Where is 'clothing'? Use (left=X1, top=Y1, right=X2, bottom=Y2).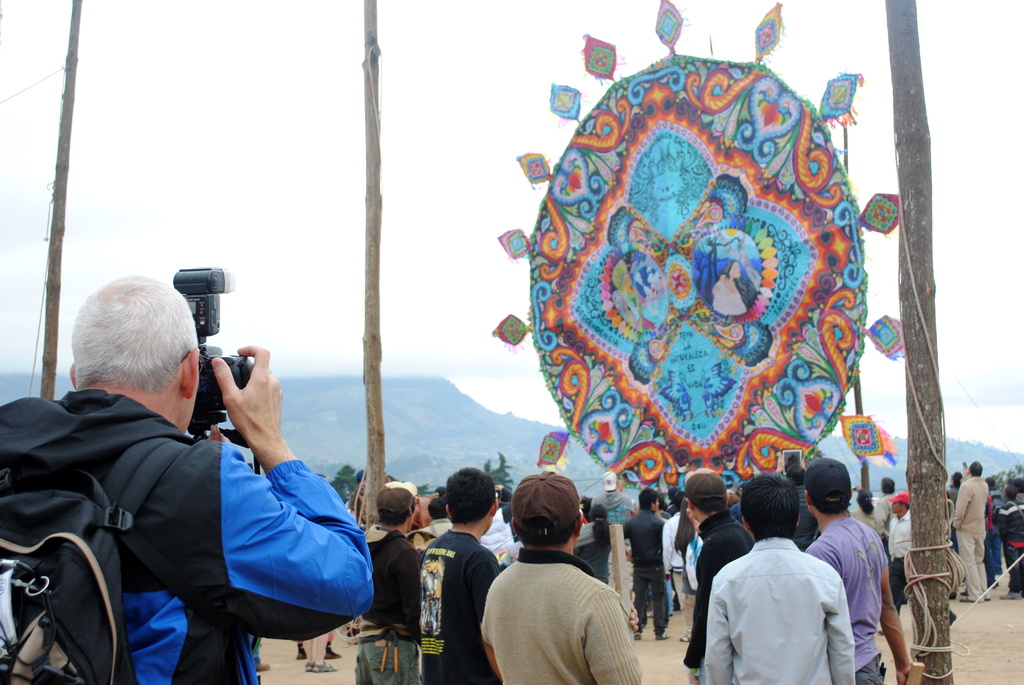
(left=885, top=508, right=914, bottom=609).
